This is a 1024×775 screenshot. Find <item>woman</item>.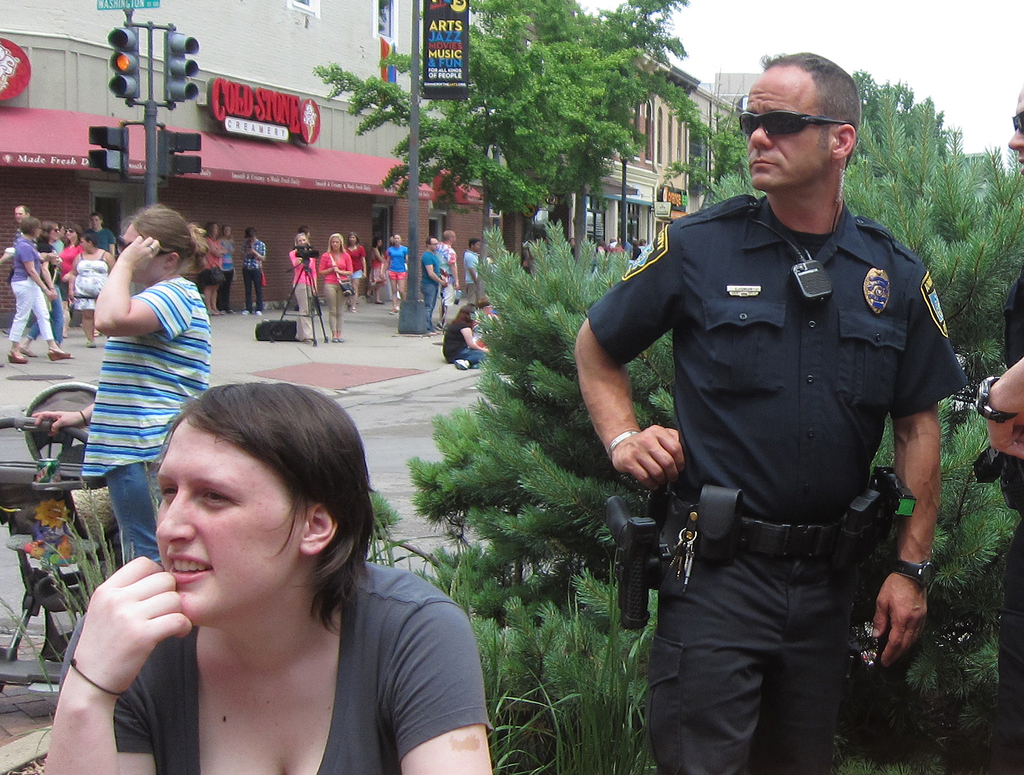
Bounding box: <bbox>10, 215, 75, 355</bbox>.
